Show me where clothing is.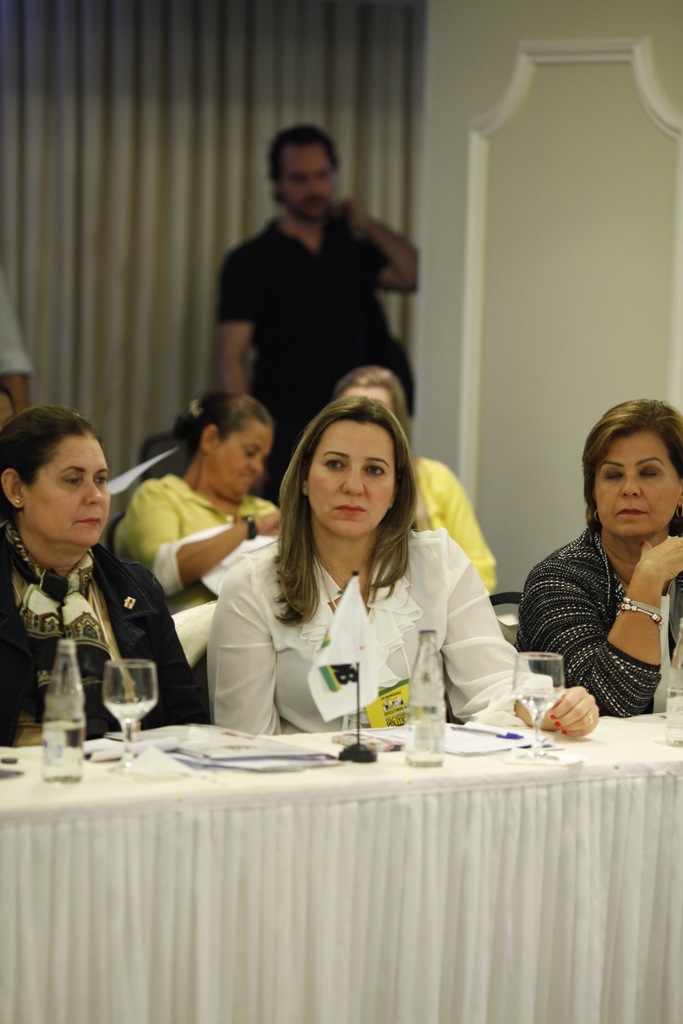
clothing is at select_region(512, 512, 682, 719).
